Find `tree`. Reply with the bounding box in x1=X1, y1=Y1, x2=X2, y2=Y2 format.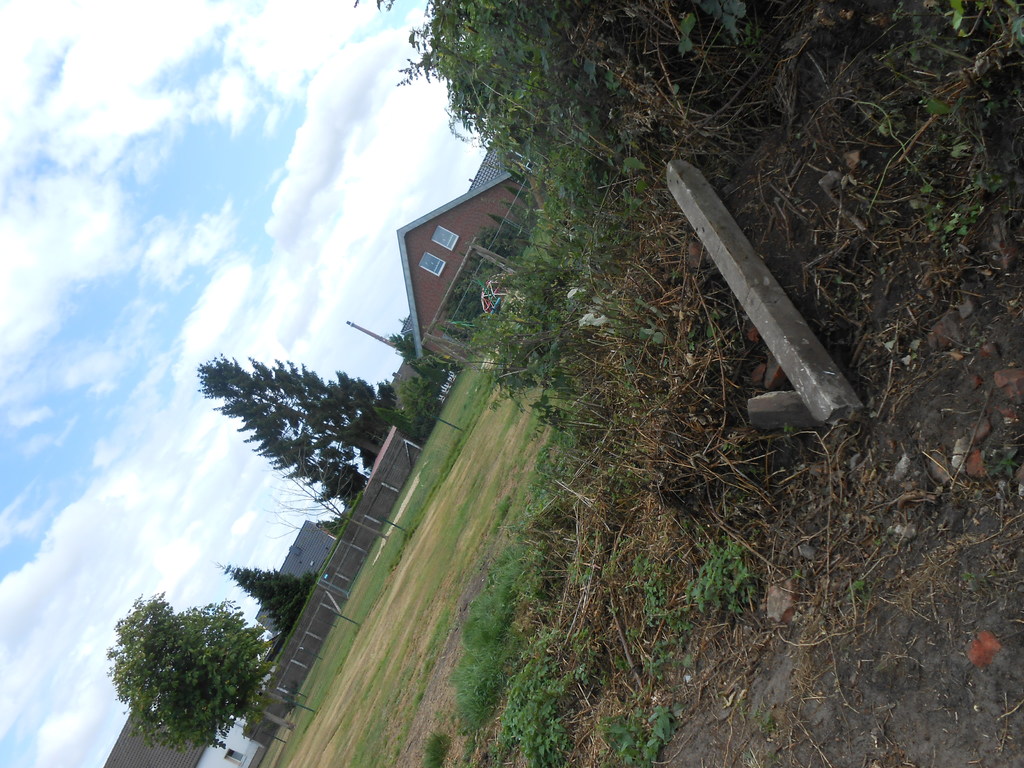
x1=501, y1=166, x2=534, y2=193.
